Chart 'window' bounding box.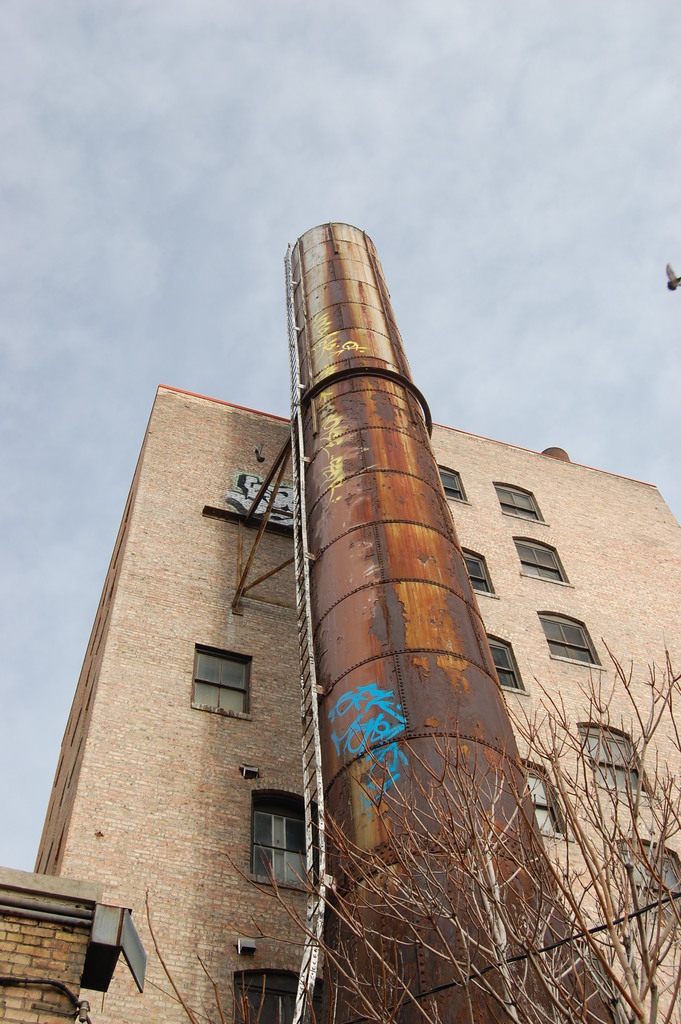
Charted: 628/843/680/932.
